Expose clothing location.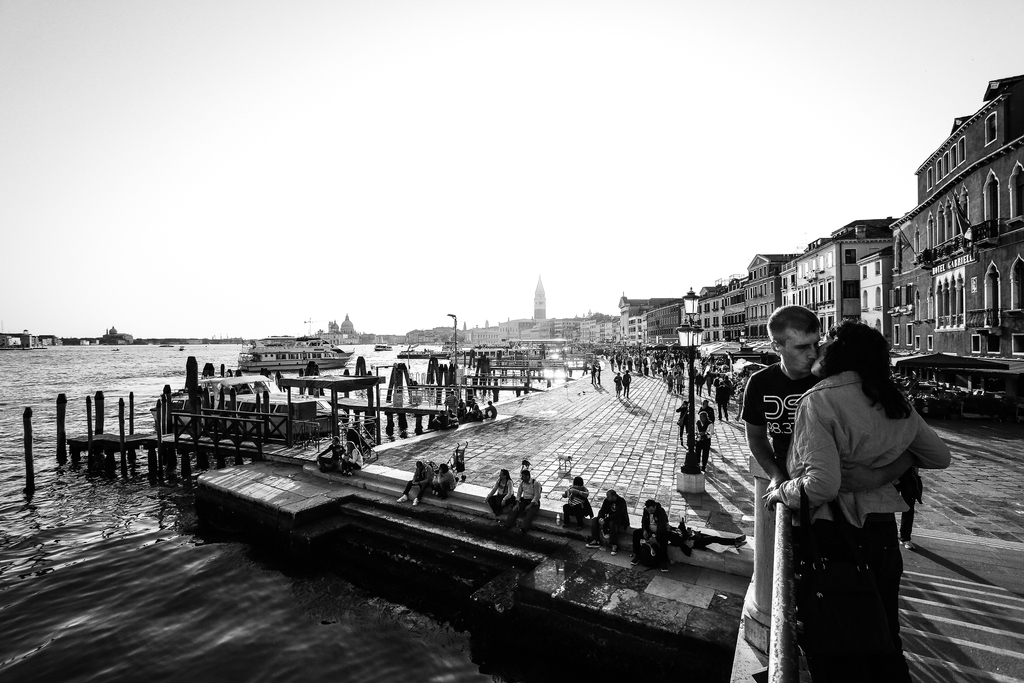
Exposed at <bbox>623, 378, 633, 388</bbox>.
